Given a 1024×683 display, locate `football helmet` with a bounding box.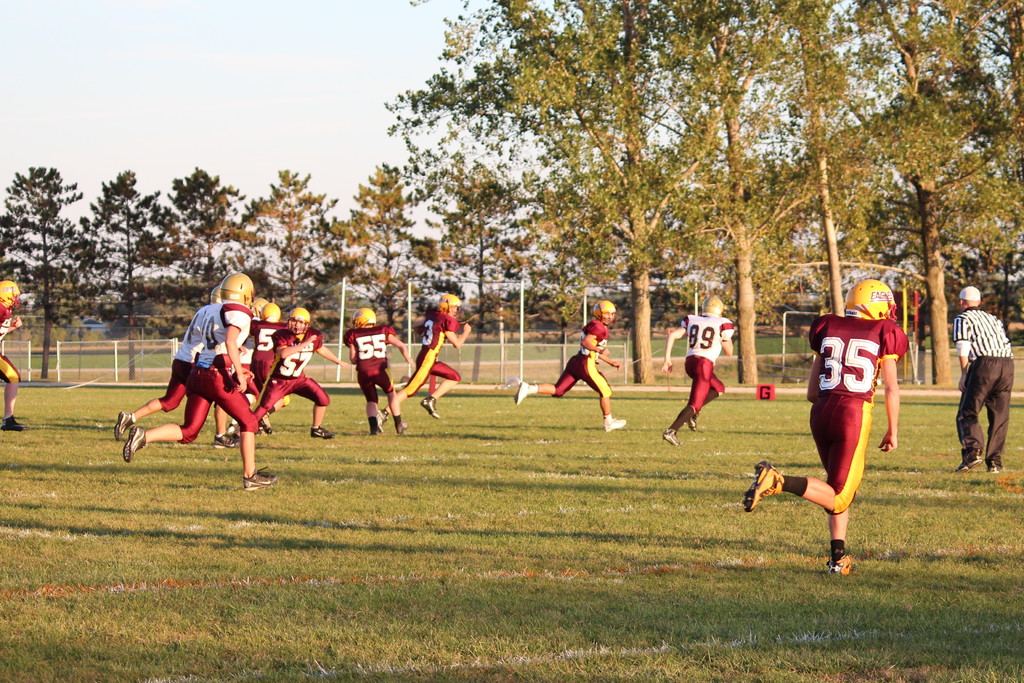
Located: {"left": 591, "top": 299, "right": 615, "bottom": 325}.
